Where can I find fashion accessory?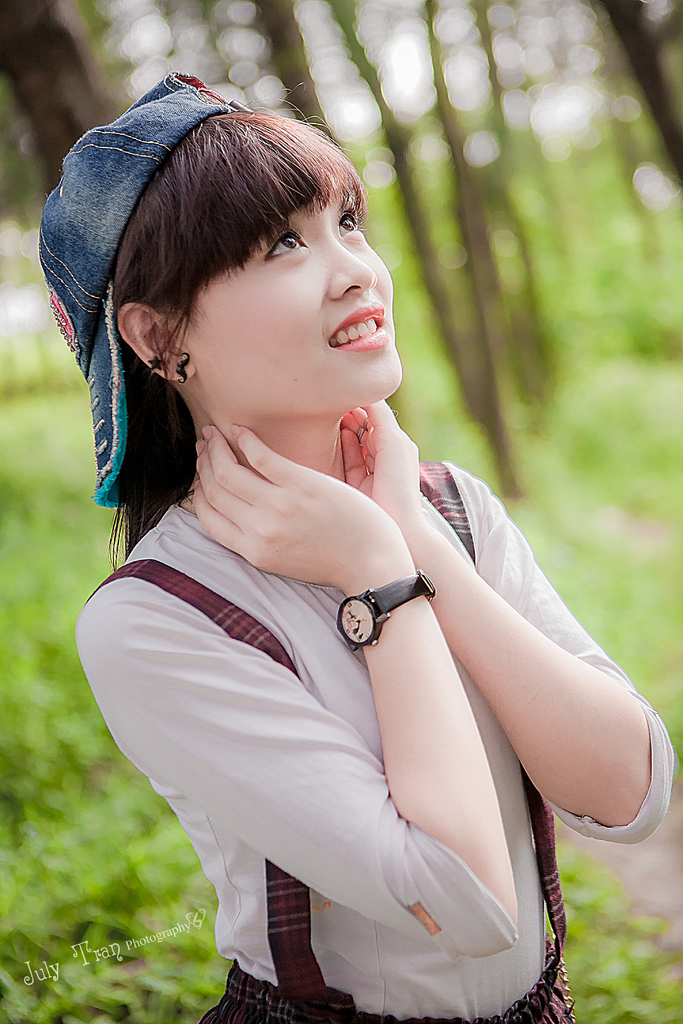
You can find it at BBox(360, 415, 371, 429).
